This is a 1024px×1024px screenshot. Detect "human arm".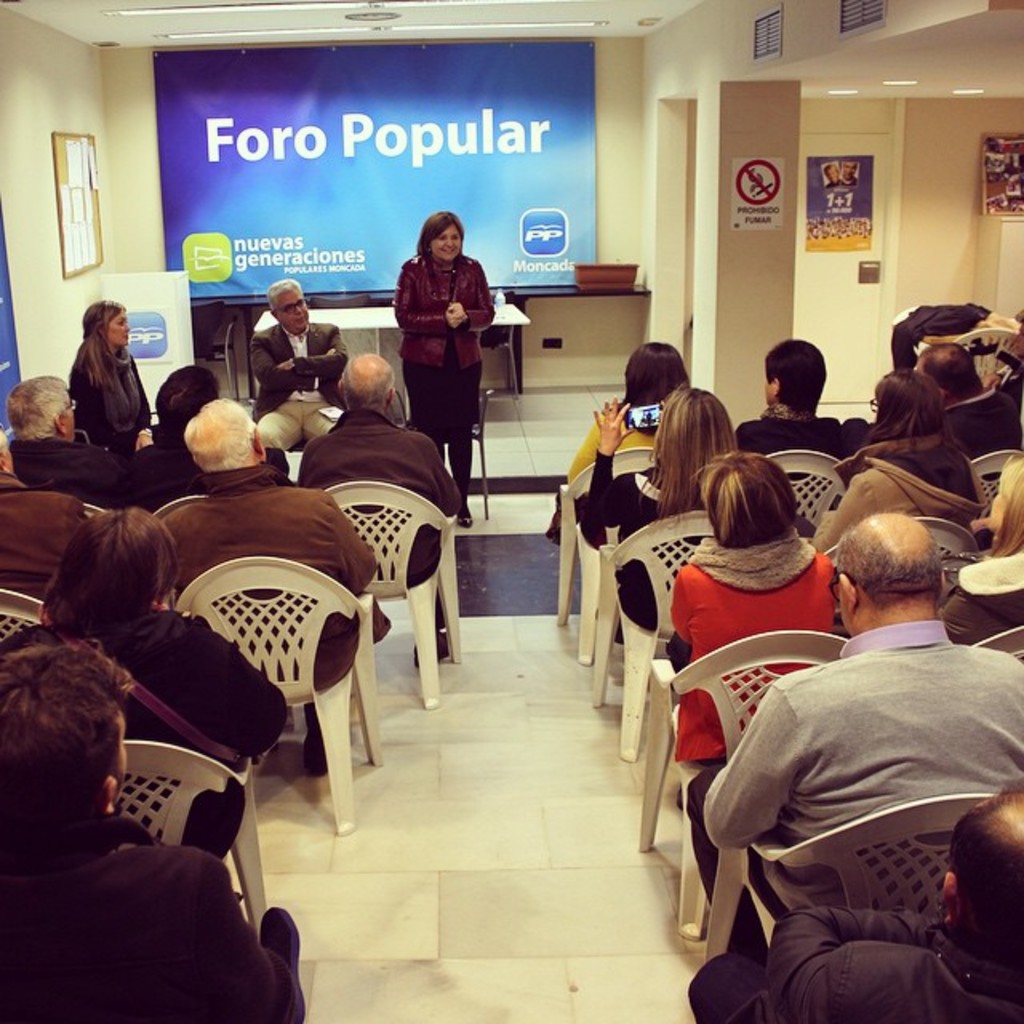
x1=56 y1=496 x2=106 y2=562.
